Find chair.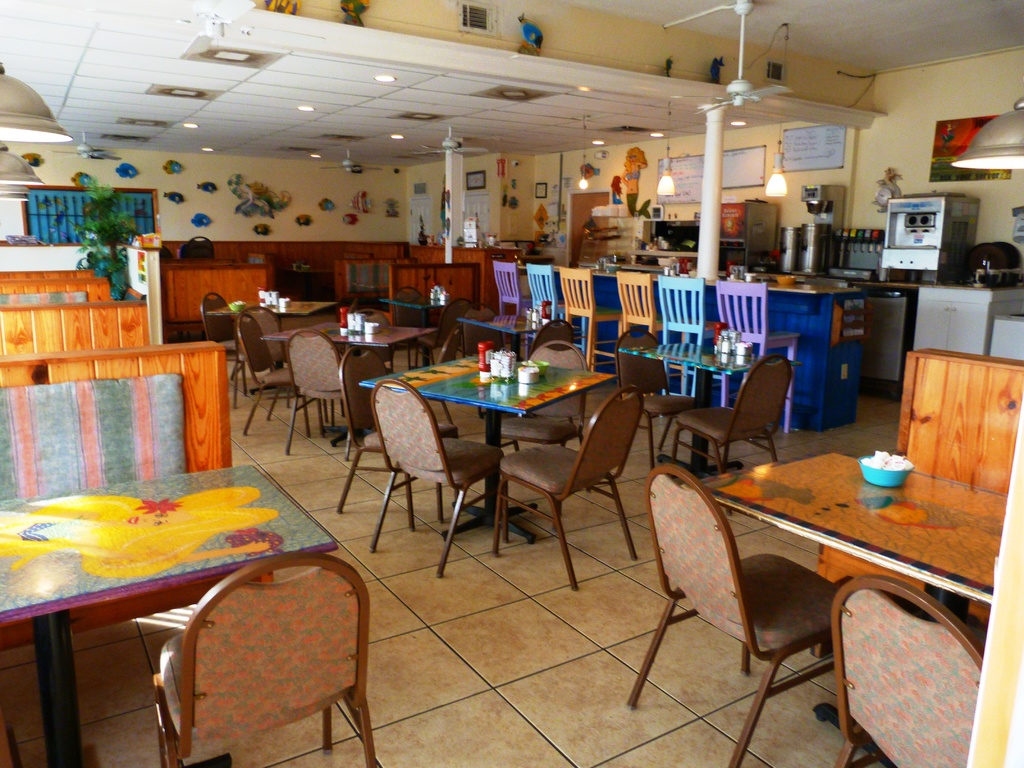
(829,573,988,767).
